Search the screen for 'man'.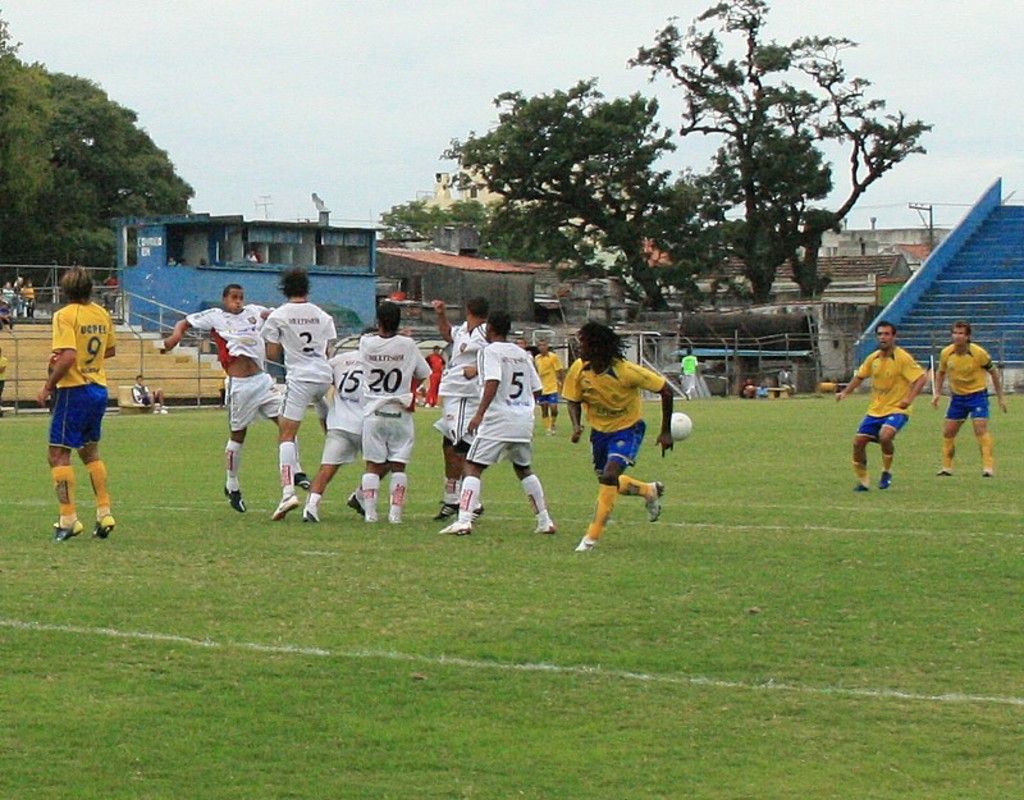
Found at box=[27, 275, 116, 562].
